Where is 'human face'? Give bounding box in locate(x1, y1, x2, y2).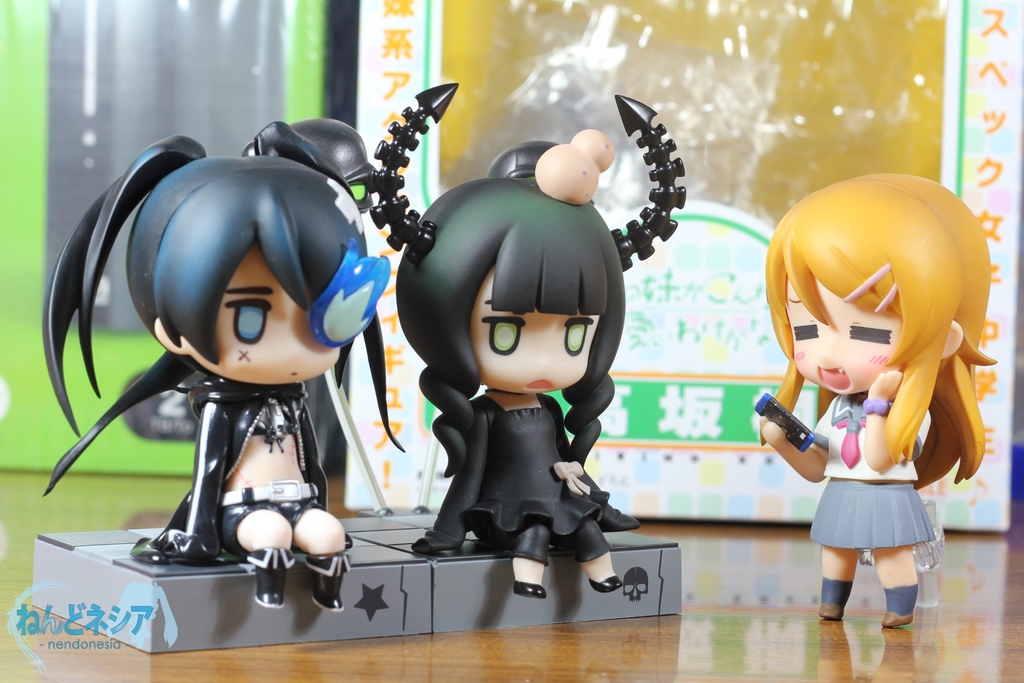
locate(171, 236, 342, 395).
